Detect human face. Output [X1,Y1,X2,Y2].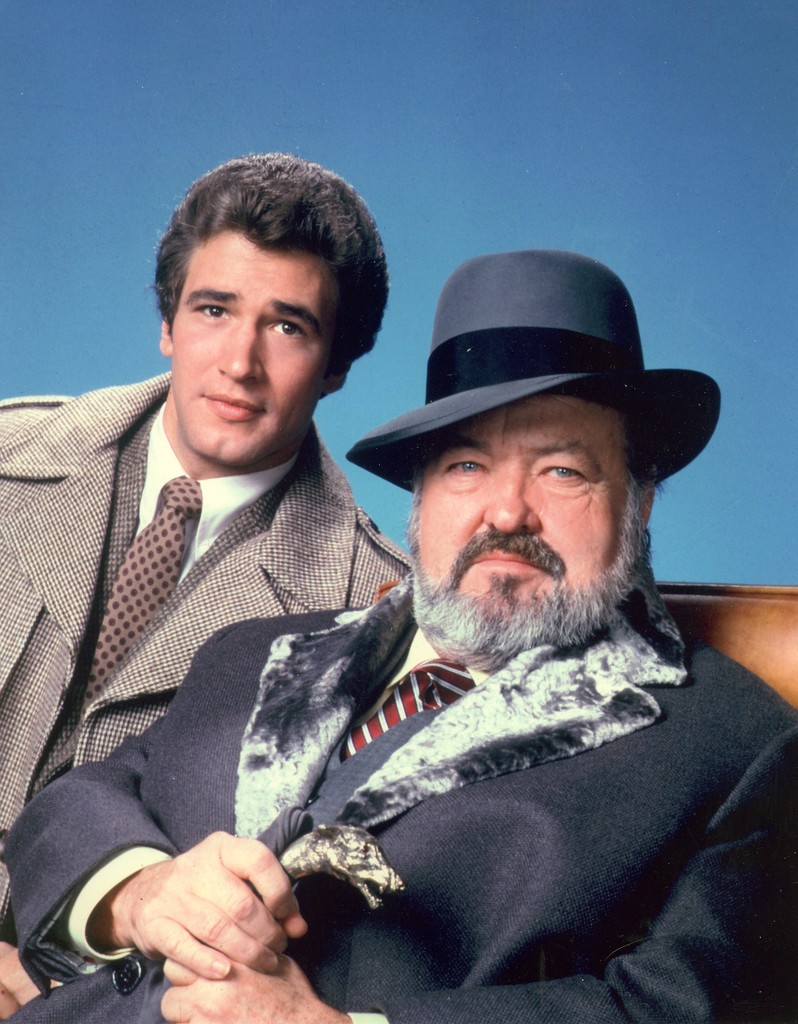
[170,225,334,467].
